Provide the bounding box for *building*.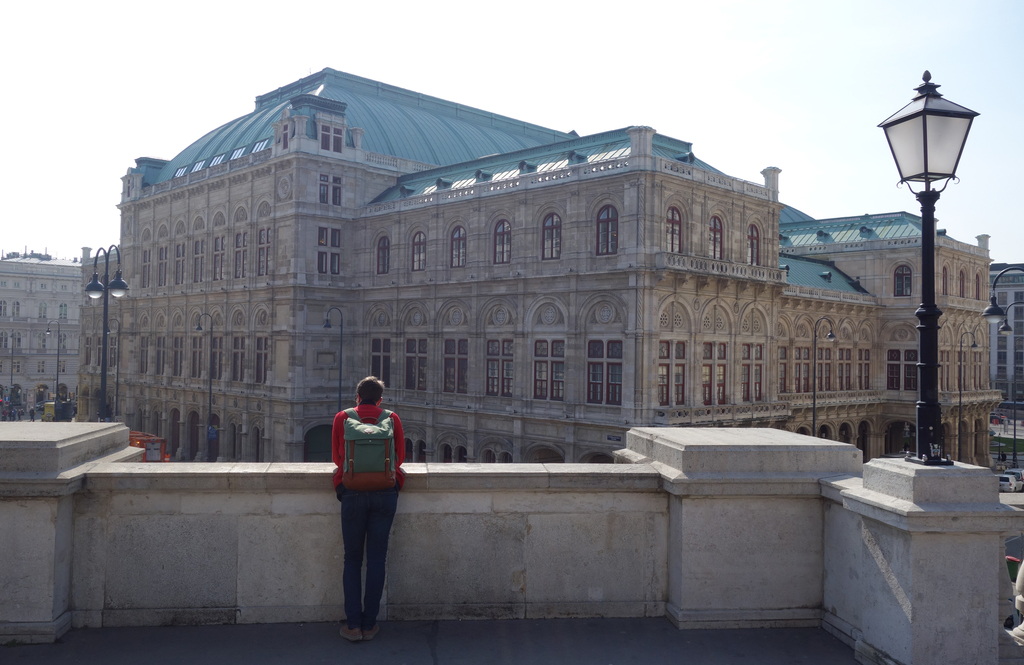
x1=0, y1=253, x2=76, y2=418.
